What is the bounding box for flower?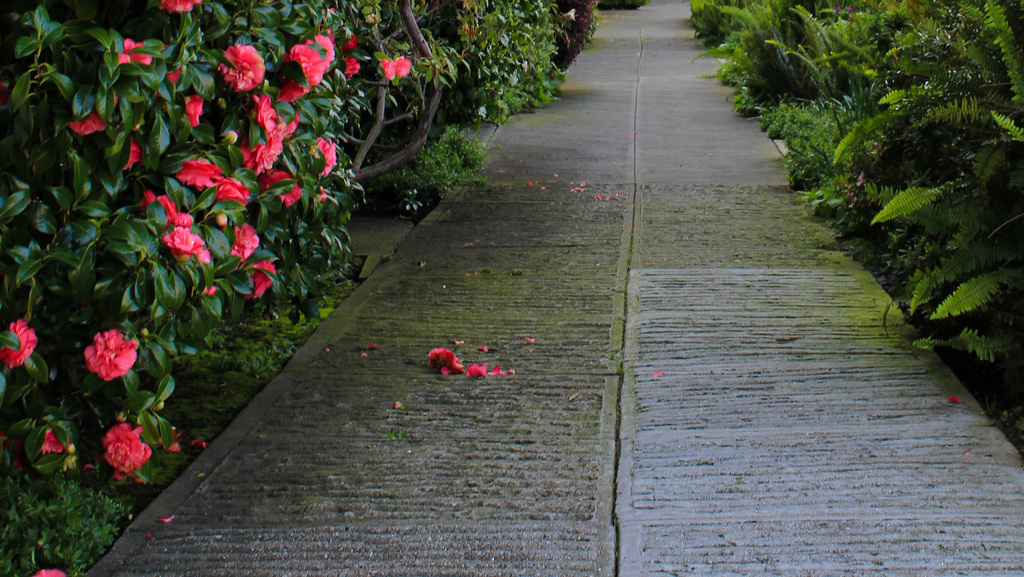
select_region(381, 54, 412, 79).
